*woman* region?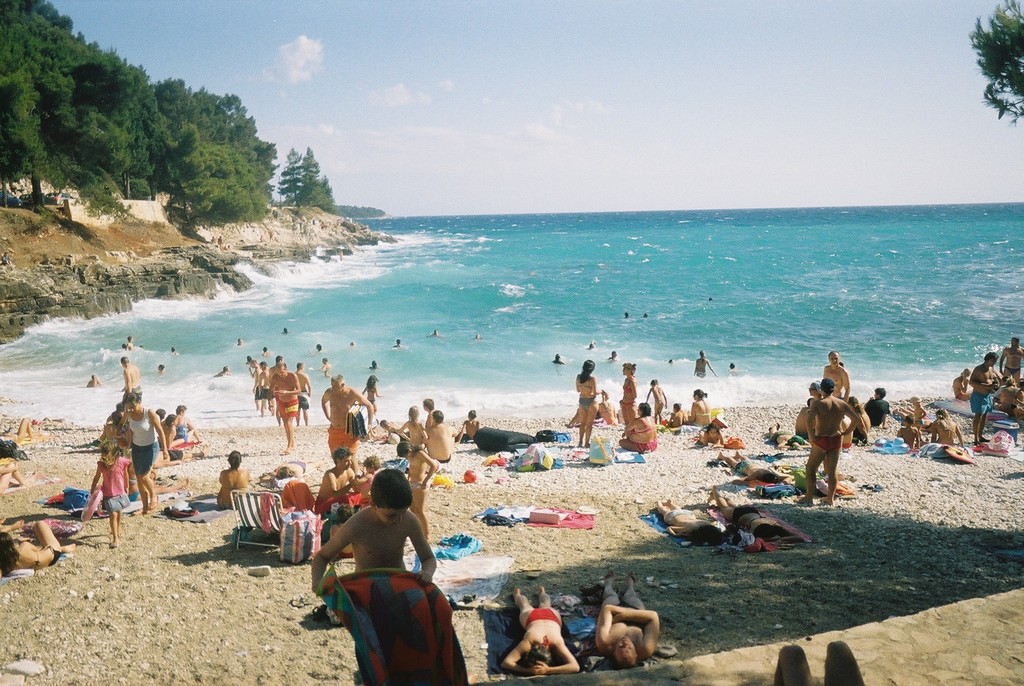
505:587:586:678
